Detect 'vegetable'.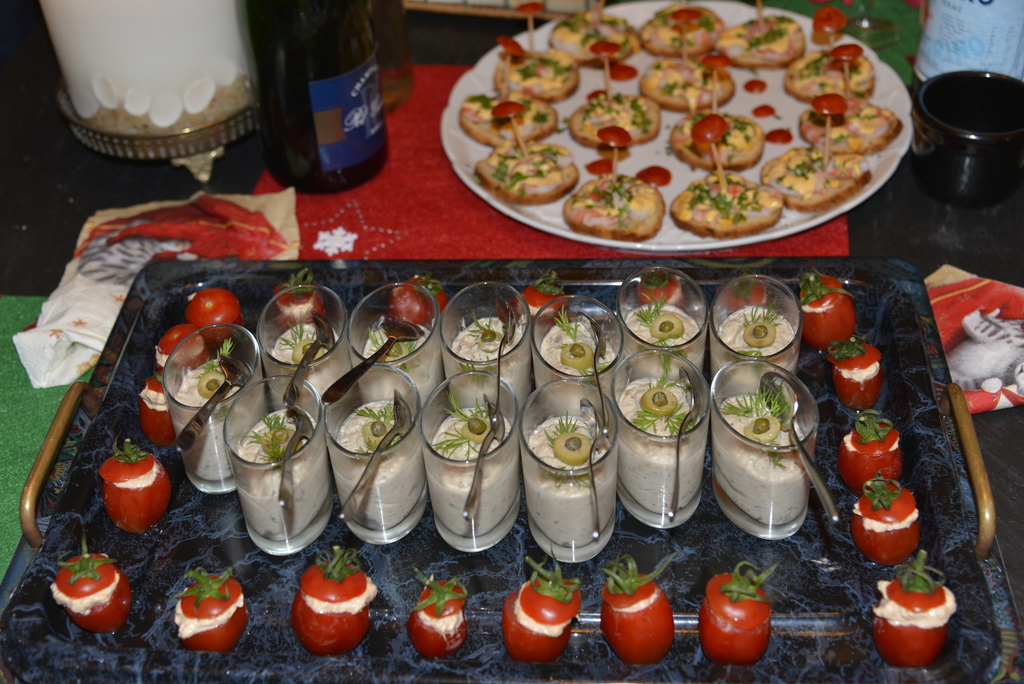
Detected at box(468, 313, 496, 338).
